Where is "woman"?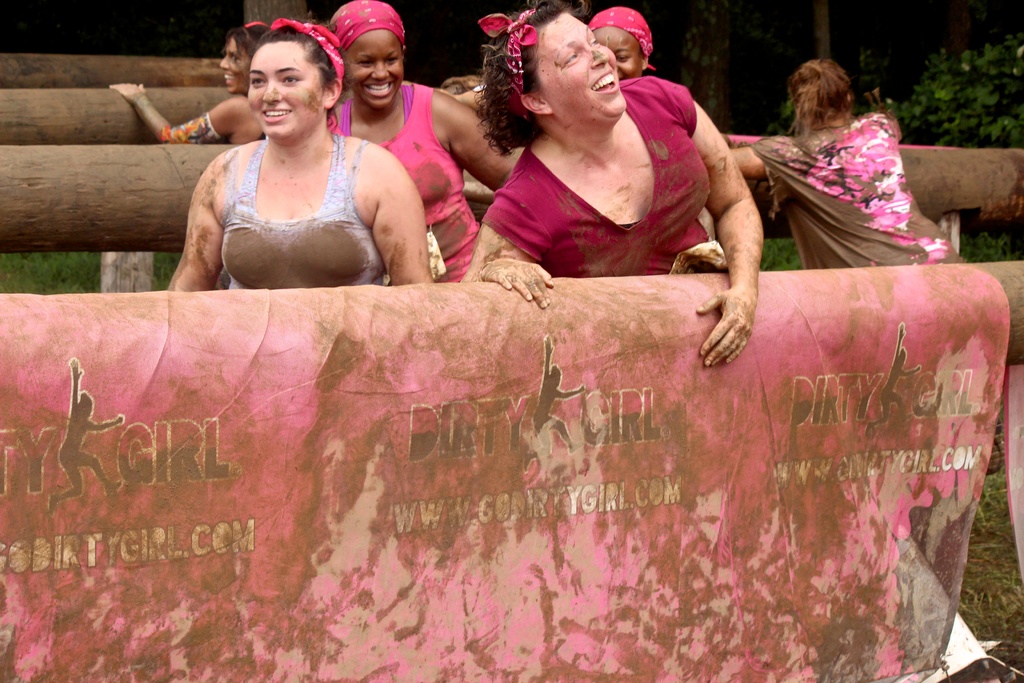
BBox(331, 26, 517, 286).
